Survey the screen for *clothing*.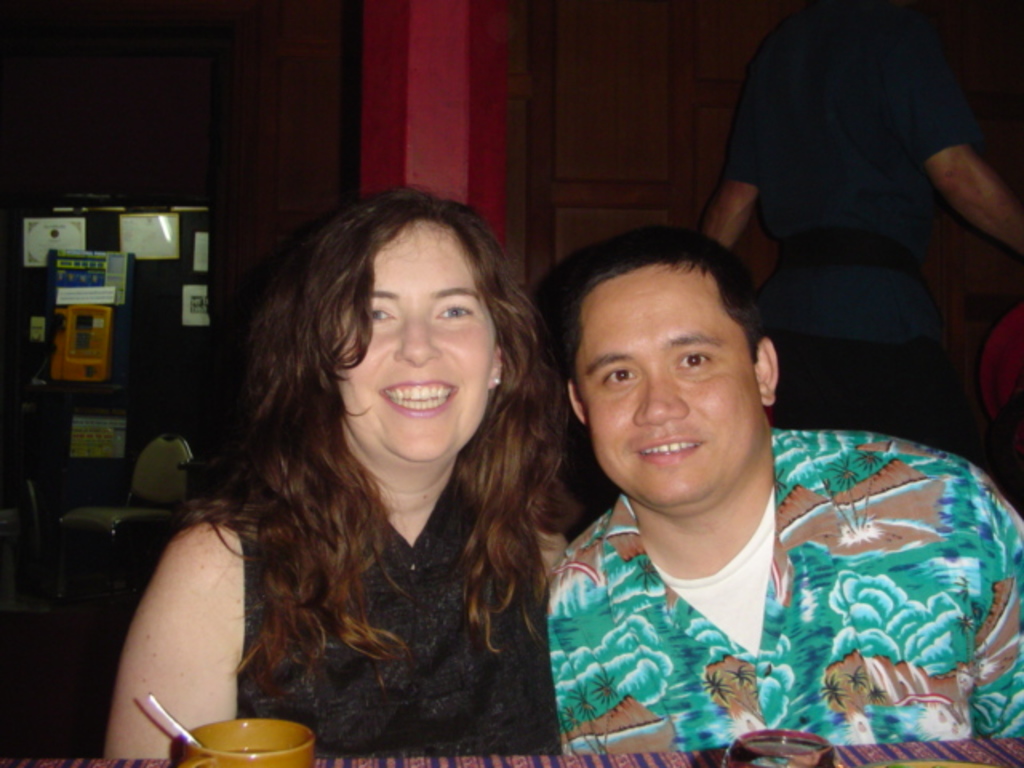
Survey found: (234, 491, 528, 766).
